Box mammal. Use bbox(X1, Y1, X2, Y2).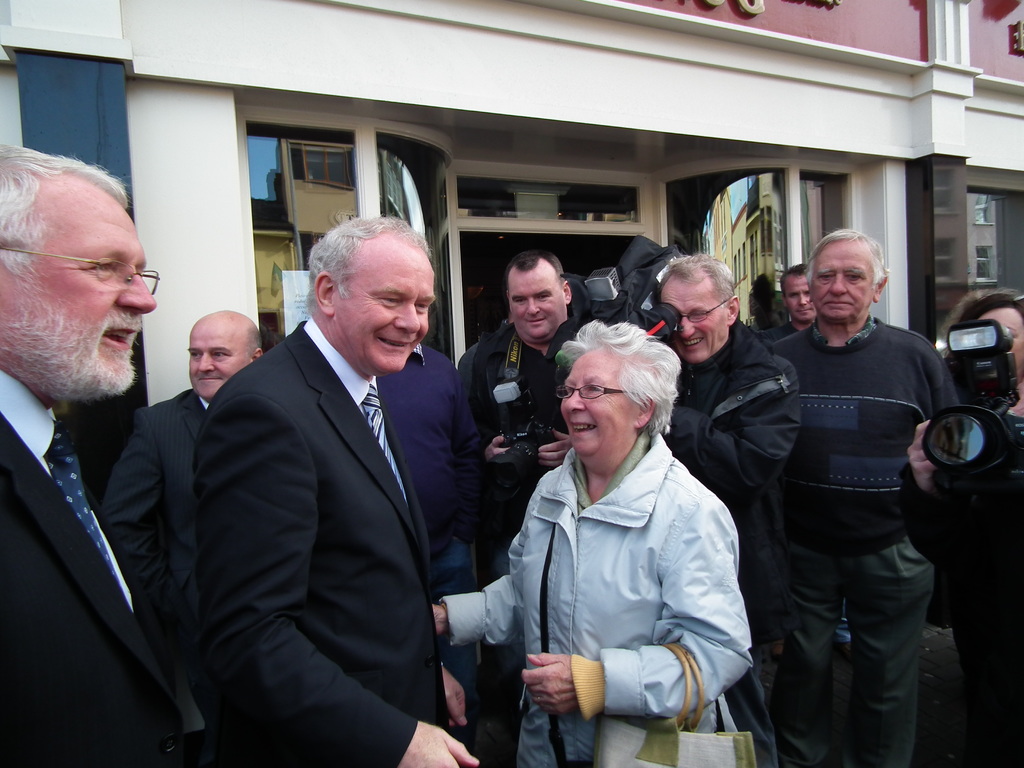
bbox(766, 232, 959, 767).
